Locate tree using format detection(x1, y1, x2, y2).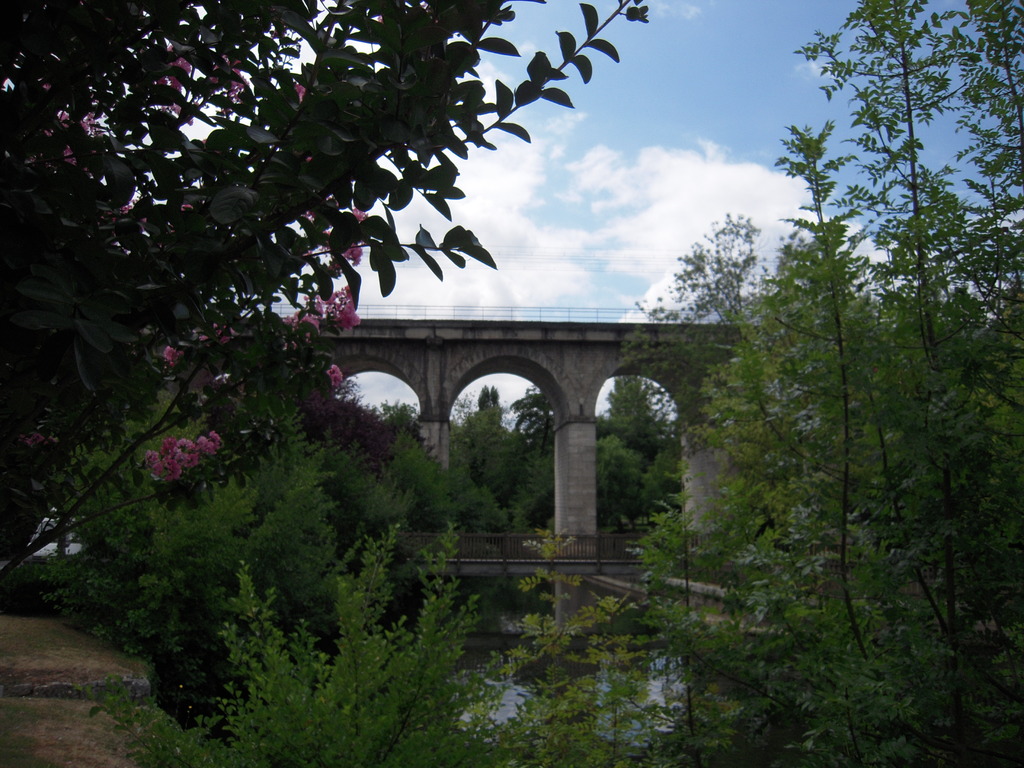
detection(606, 371, 663, 474).
